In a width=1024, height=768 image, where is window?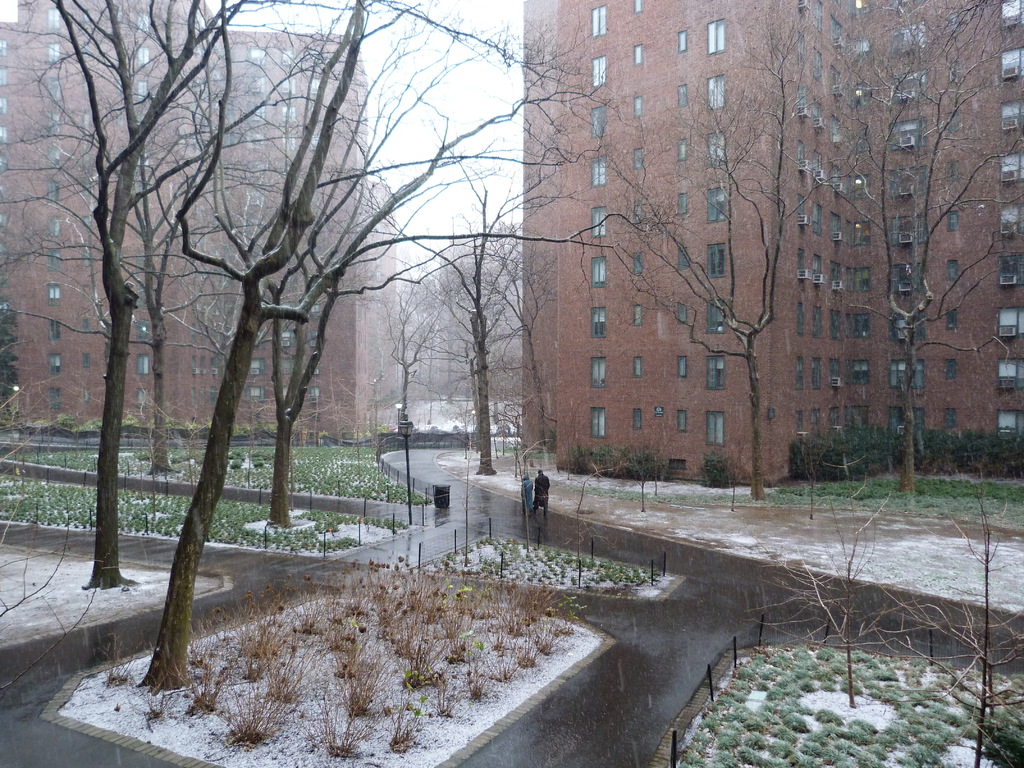
(x1=1001, y1=258, x2=1023, y2=284).
